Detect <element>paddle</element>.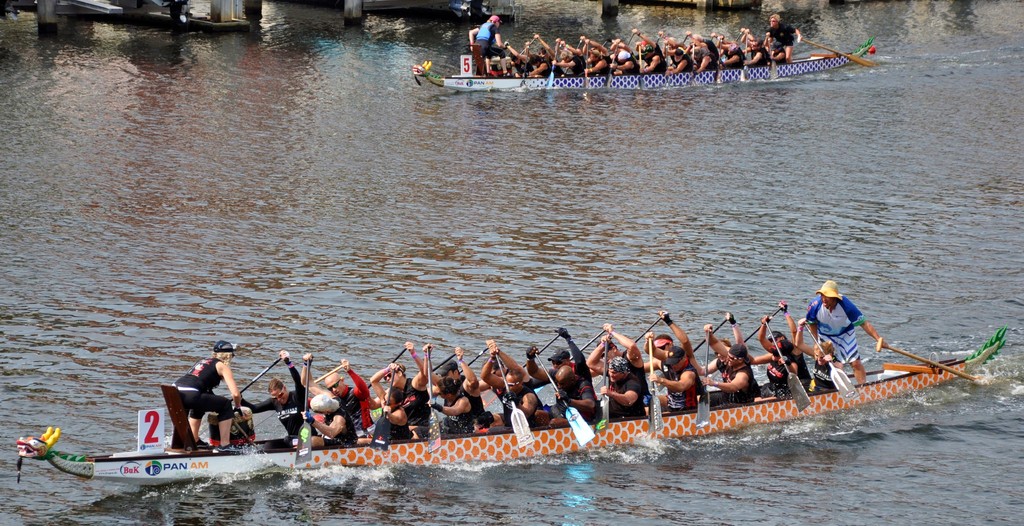
Detected at x1=545 y1=41 x2=560 y2=88.
